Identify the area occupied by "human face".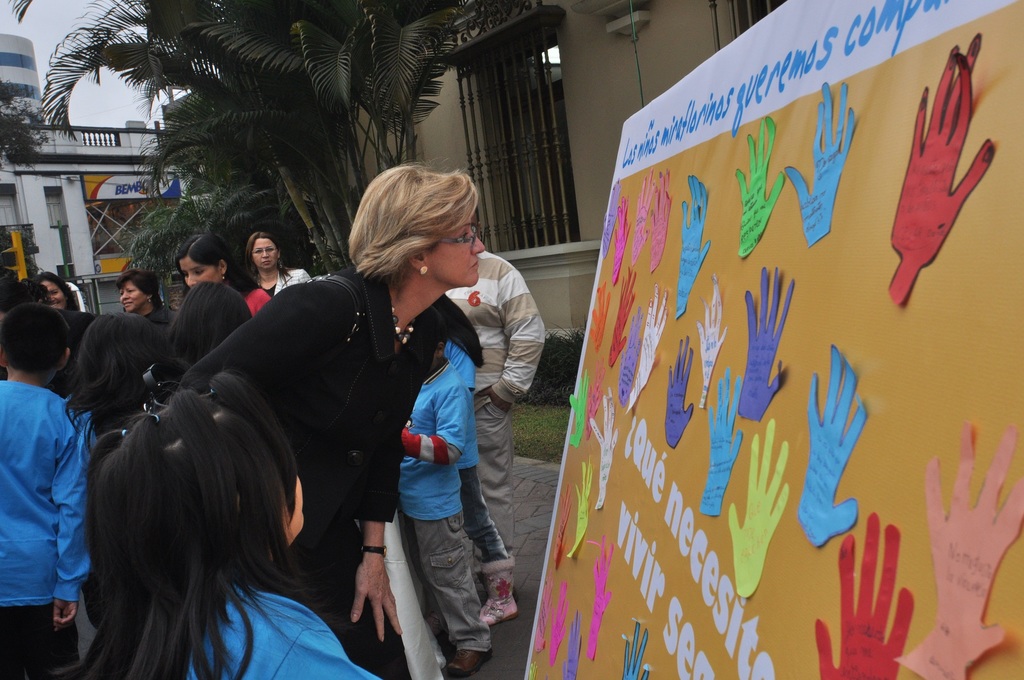
Area: 109:275:148:315.
